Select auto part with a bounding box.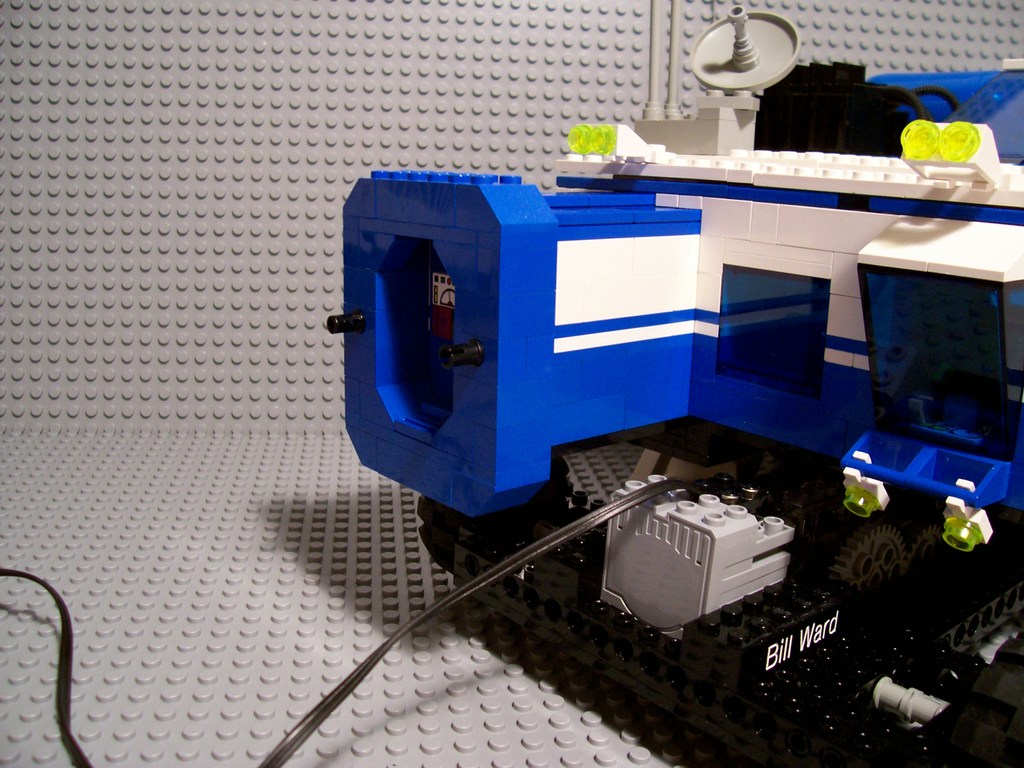
x1=549 y1=171 x2=662 y2=212.
